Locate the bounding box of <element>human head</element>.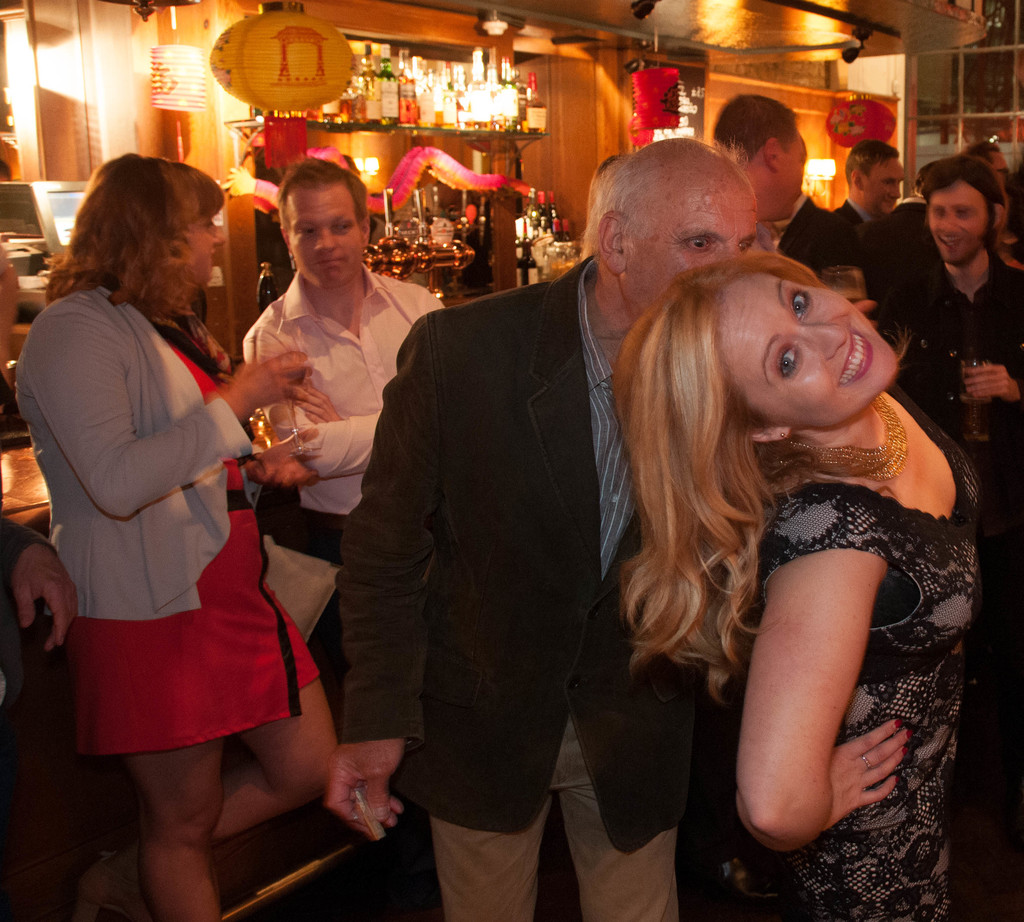
Bounding box: (720, 97, 805, 203).
